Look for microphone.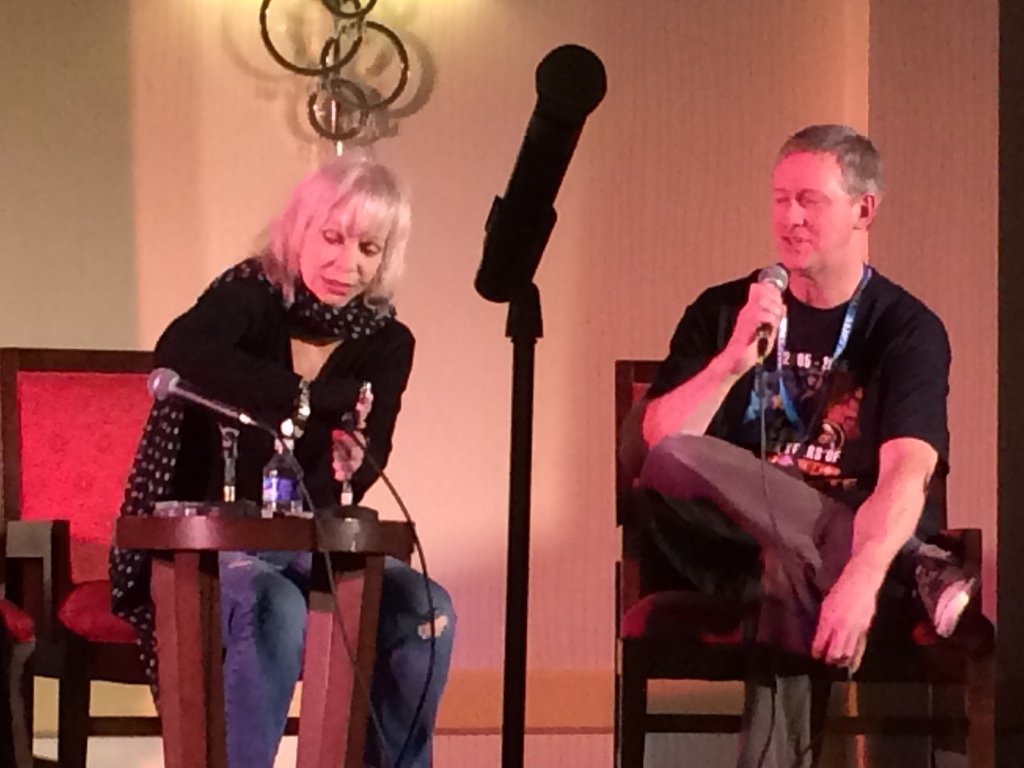
Found: Rect(147, 367, 276, 435).
